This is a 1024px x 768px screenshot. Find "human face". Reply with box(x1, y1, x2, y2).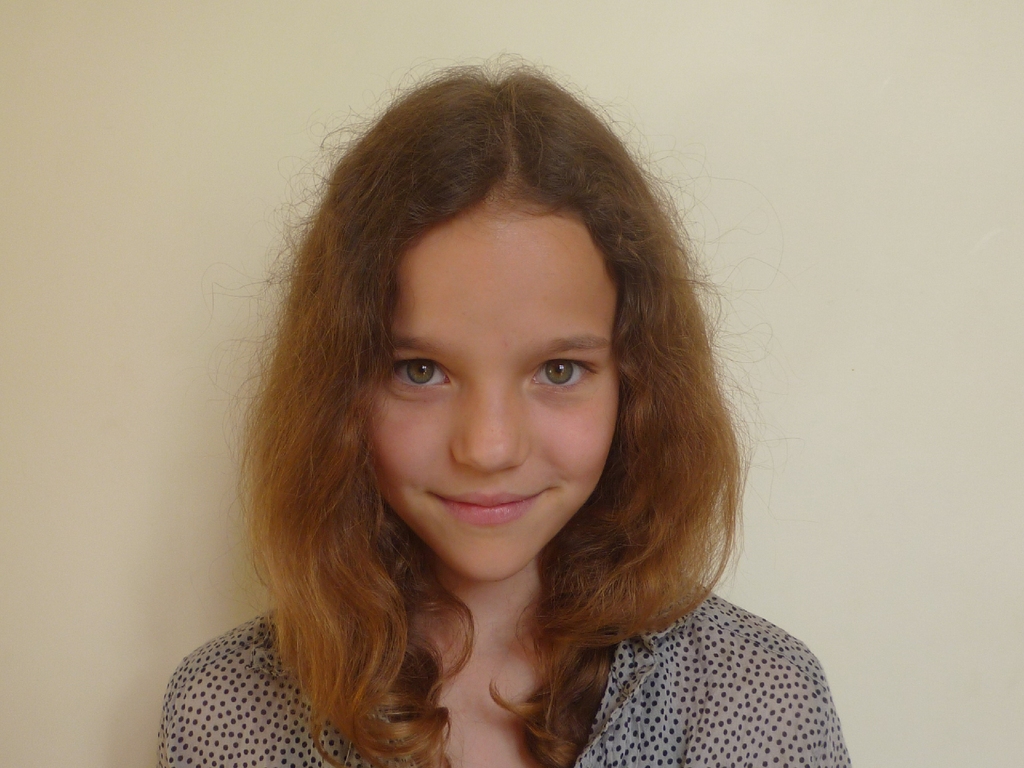
box(361, 193, 621, 582).
